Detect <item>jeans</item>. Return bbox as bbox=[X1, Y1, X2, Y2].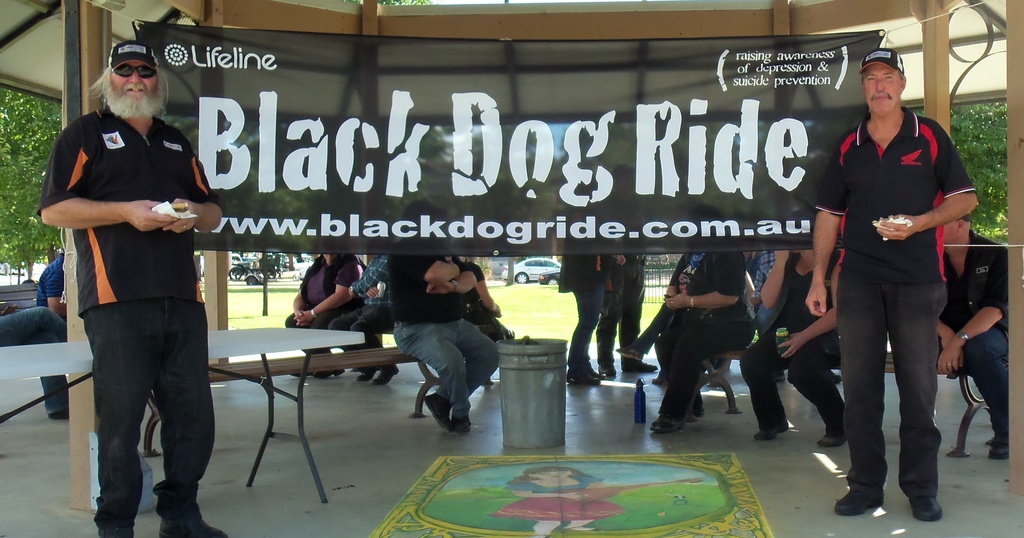
bbox=[570, 281, 608, 377].
